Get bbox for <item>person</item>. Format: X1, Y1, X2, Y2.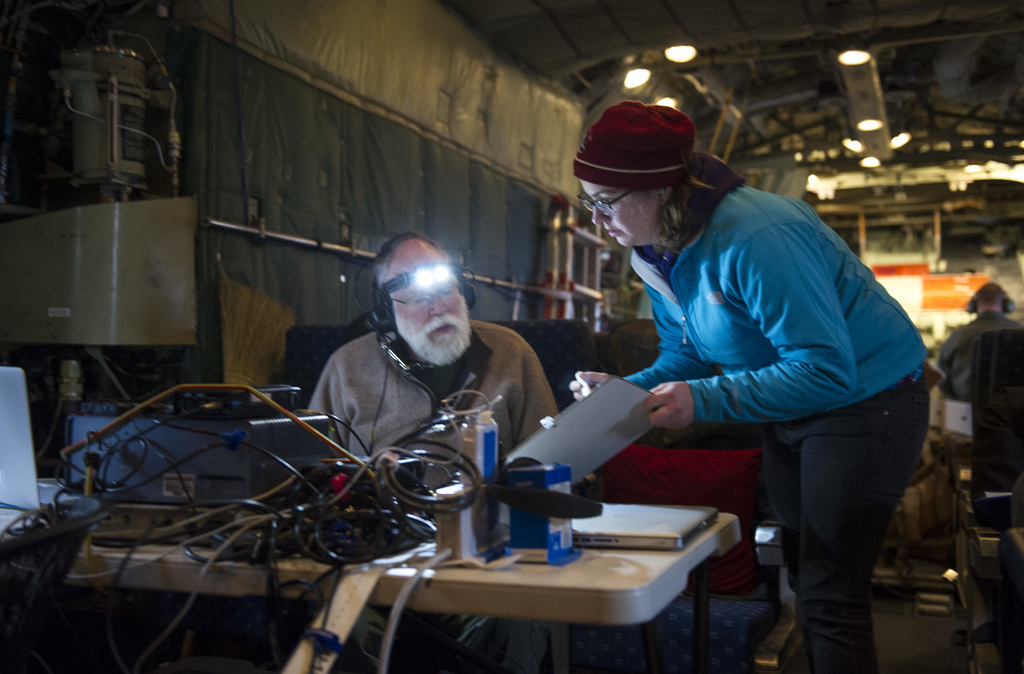
581, 93, 914, 652.
